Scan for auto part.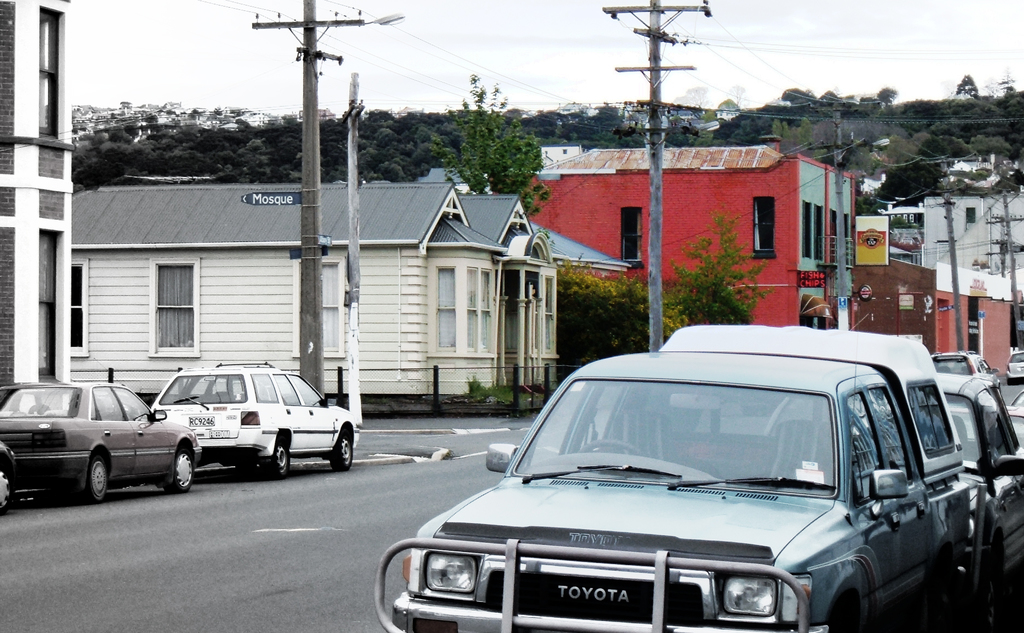
Scan result: select_region(276, 372, 300, 407).
